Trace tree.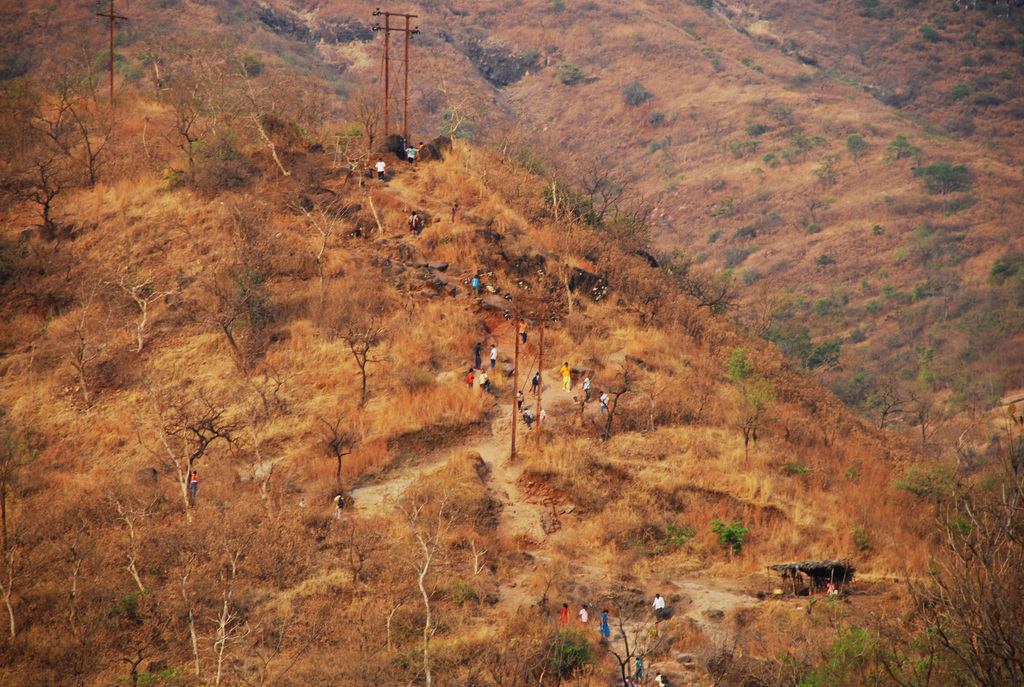
Traced to x1=328, y1=315, x2=394, y2=402.
